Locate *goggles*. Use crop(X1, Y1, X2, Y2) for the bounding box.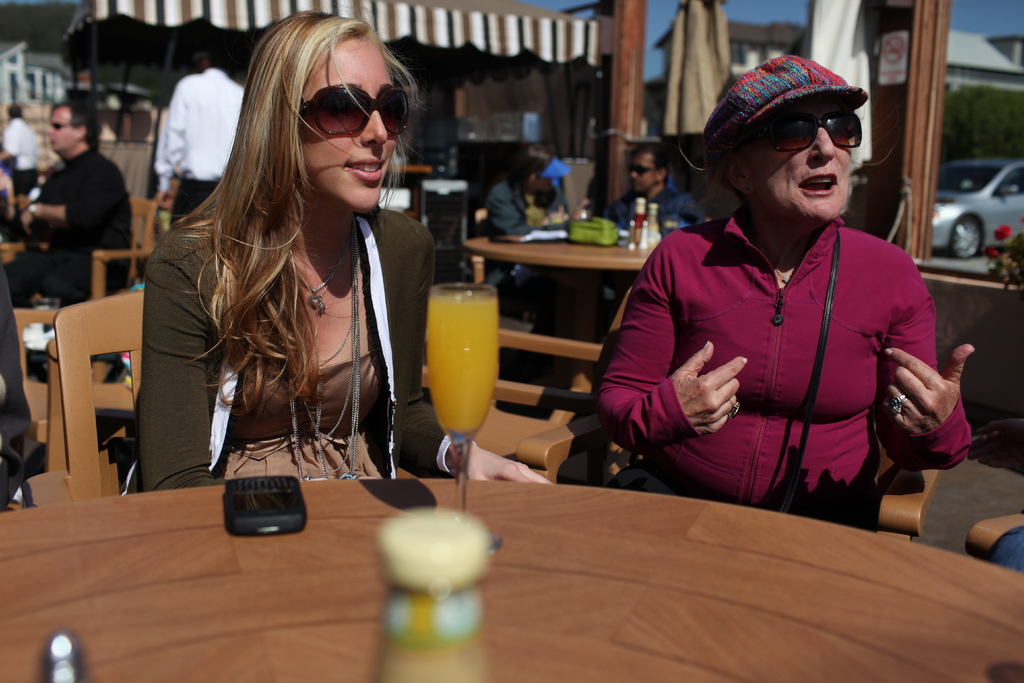
crop(755, 111, 875, 163).
